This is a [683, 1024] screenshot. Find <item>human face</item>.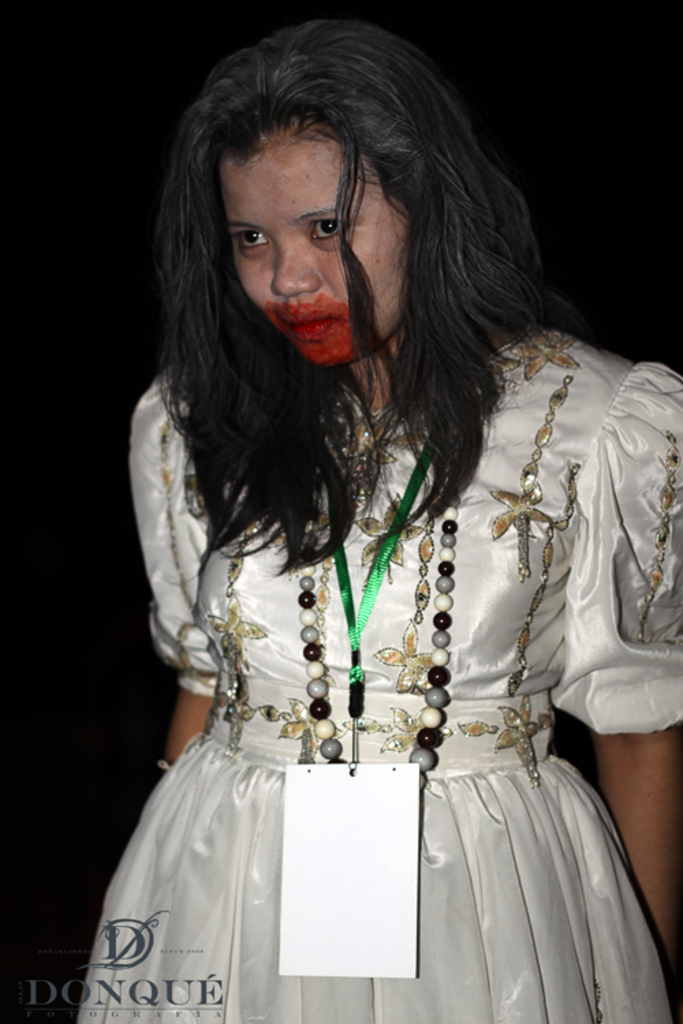
Bounding box: x1=214, y1=134, x2=414, y2=360.
